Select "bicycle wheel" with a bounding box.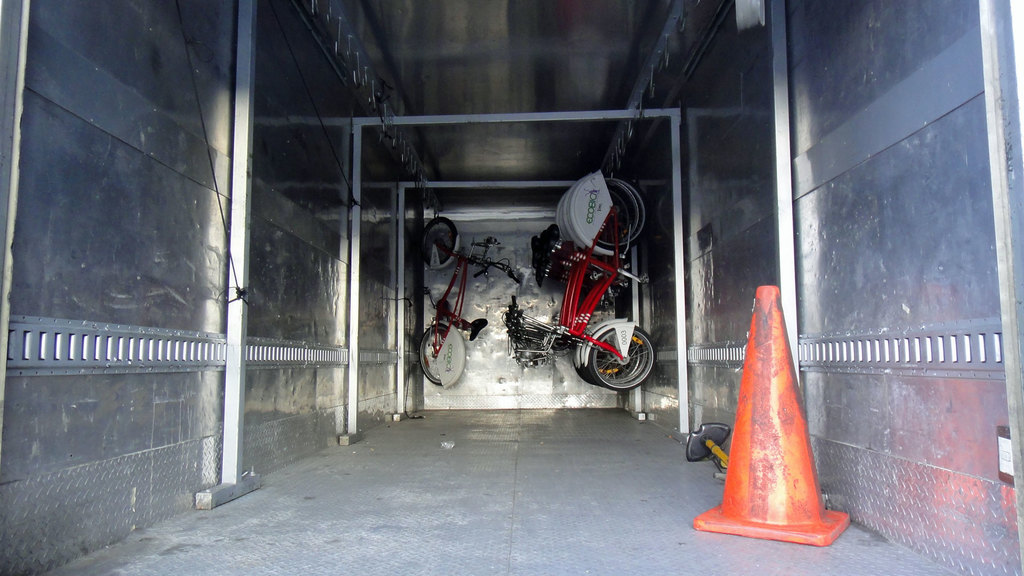
<bbox>421, 319, 470, 388</bbox>.
